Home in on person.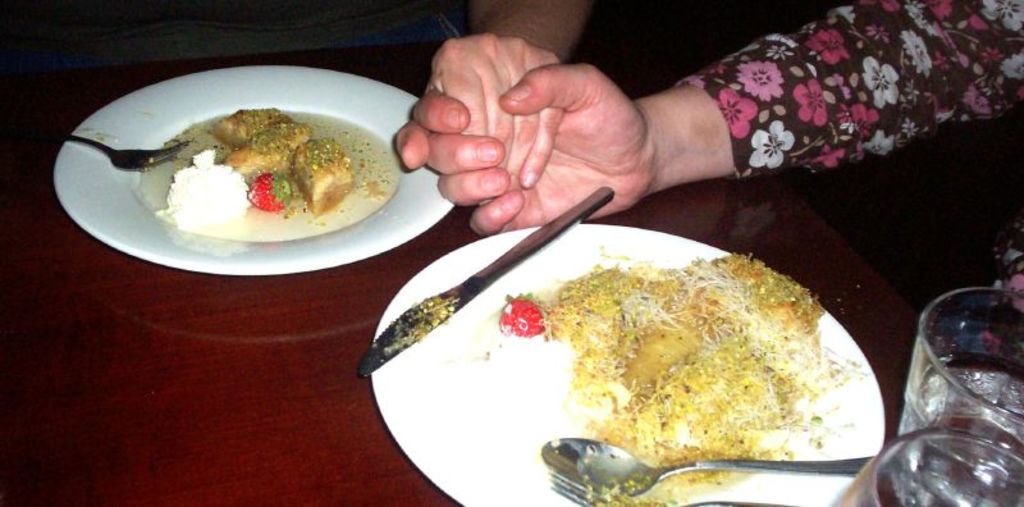
Homed in at {"x1": 393, "y1": 0, "x2": 595, "y2": 191}.
